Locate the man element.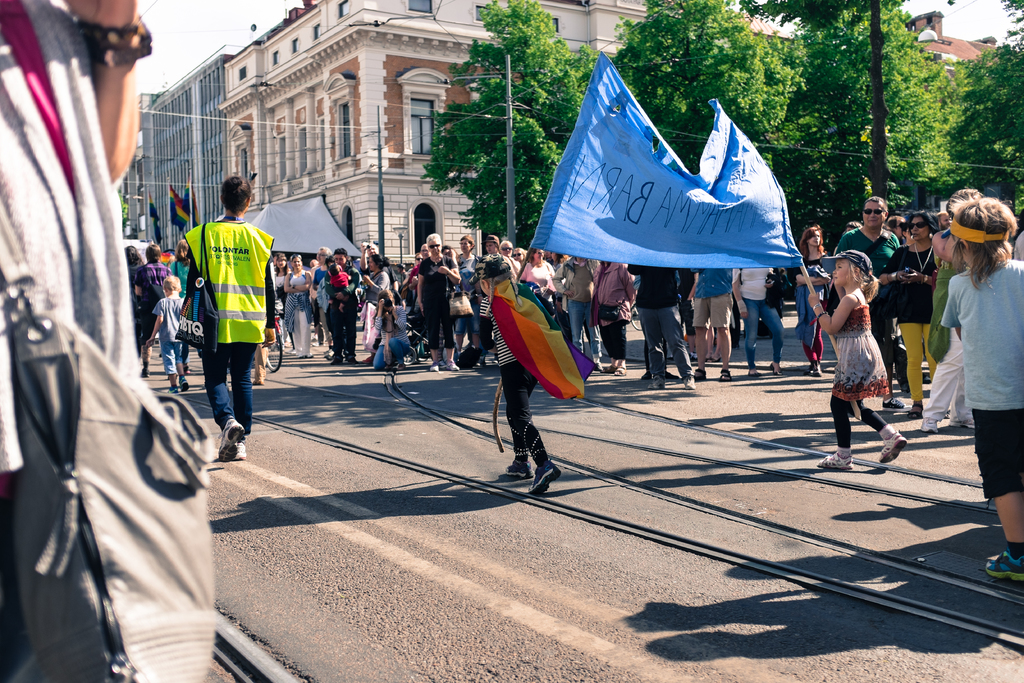
Element bbox: BBox(591, 265, 632, 375).
